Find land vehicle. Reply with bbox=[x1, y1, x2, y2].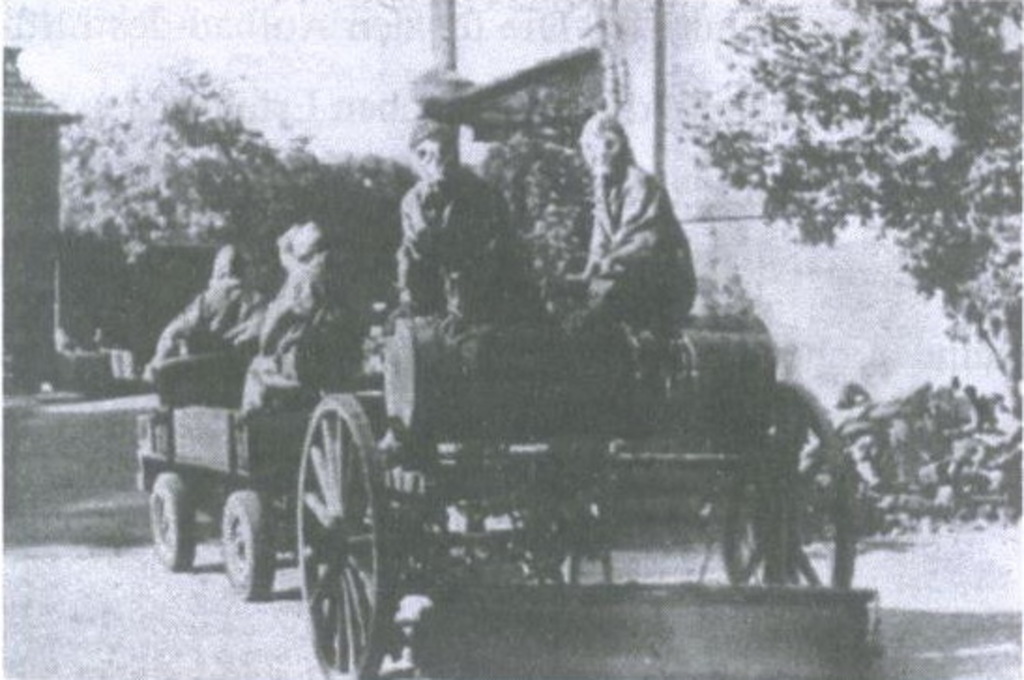
bbox=[94, 184, 869, 654].
